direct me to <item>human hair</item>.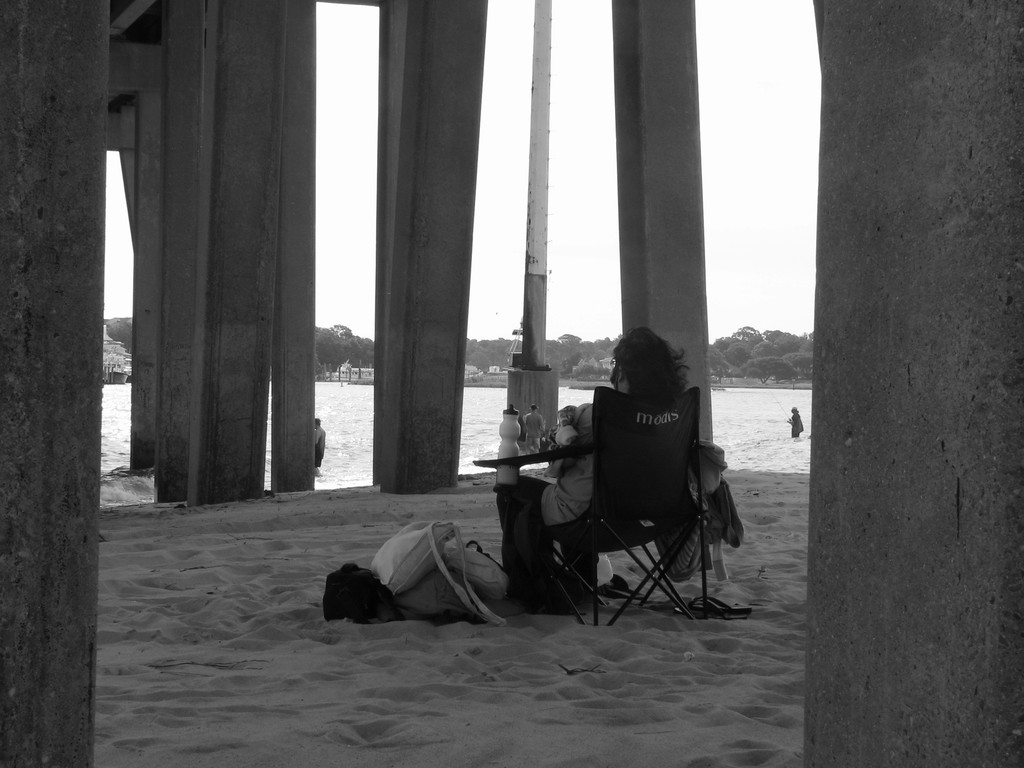
Direction: x1=609, y1=323, x2=690, y2=412.
